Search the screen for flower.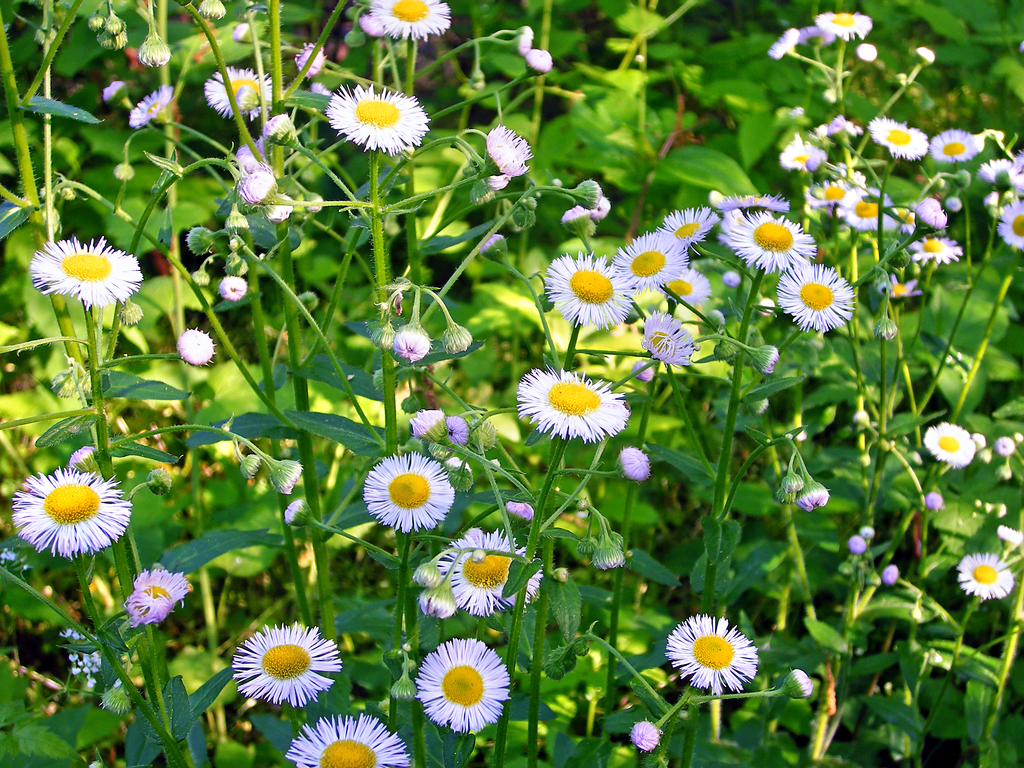
Found at region(12, 463, 131, 558).
